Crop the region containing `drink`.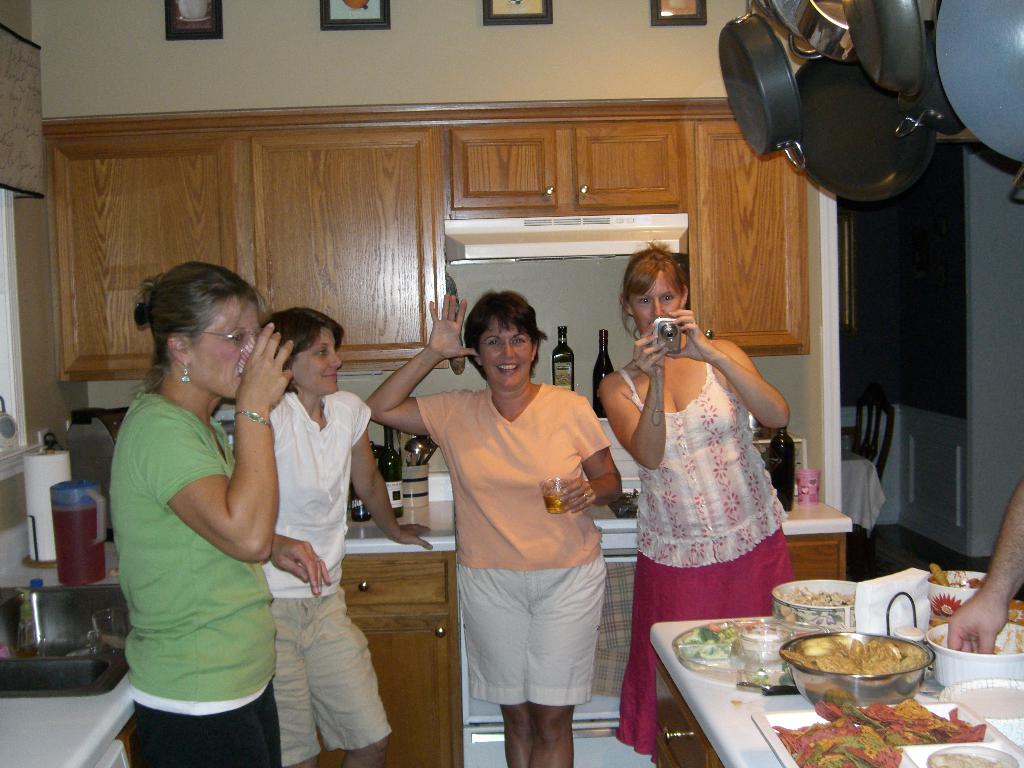
Crop region: <bbox>593, 328, 615, 417</bbox>.
